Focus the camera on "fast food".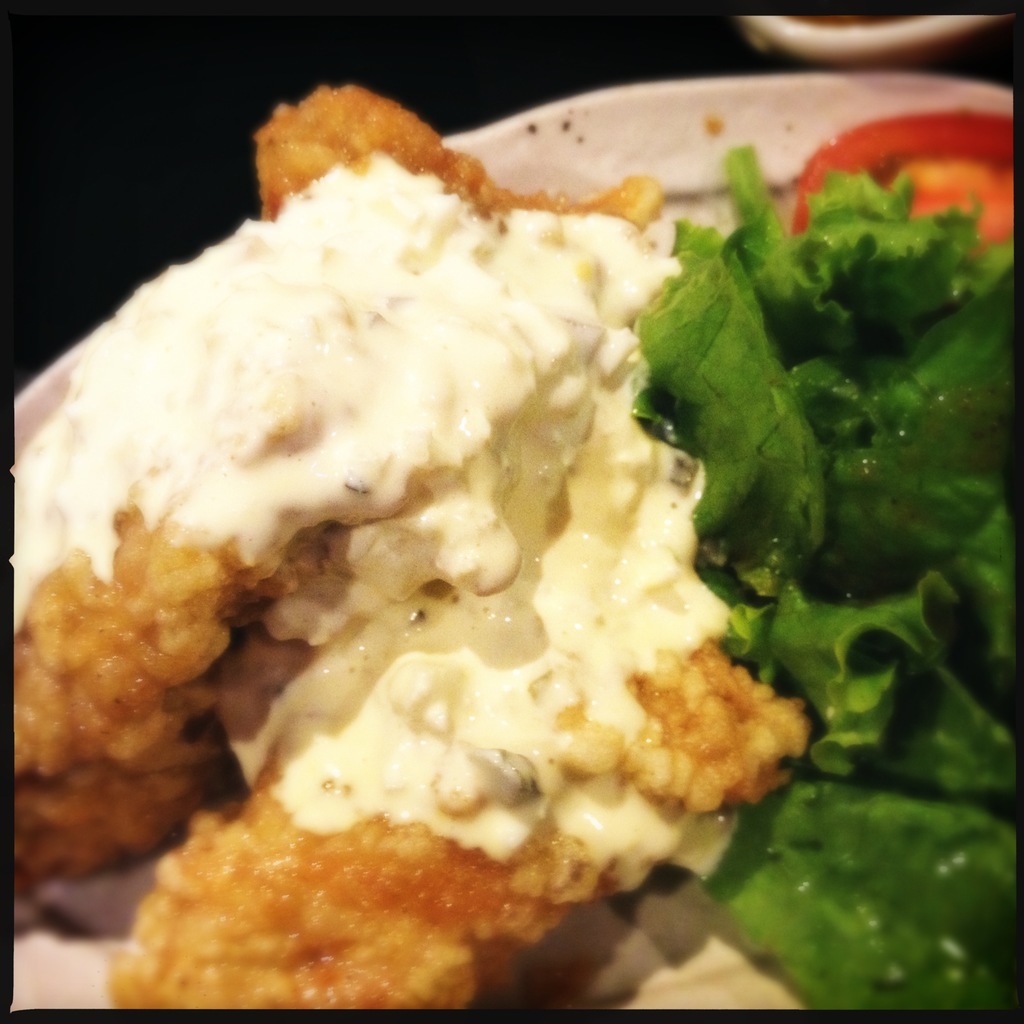
Focus region: select_region(8, 73, 1023, 1007).
